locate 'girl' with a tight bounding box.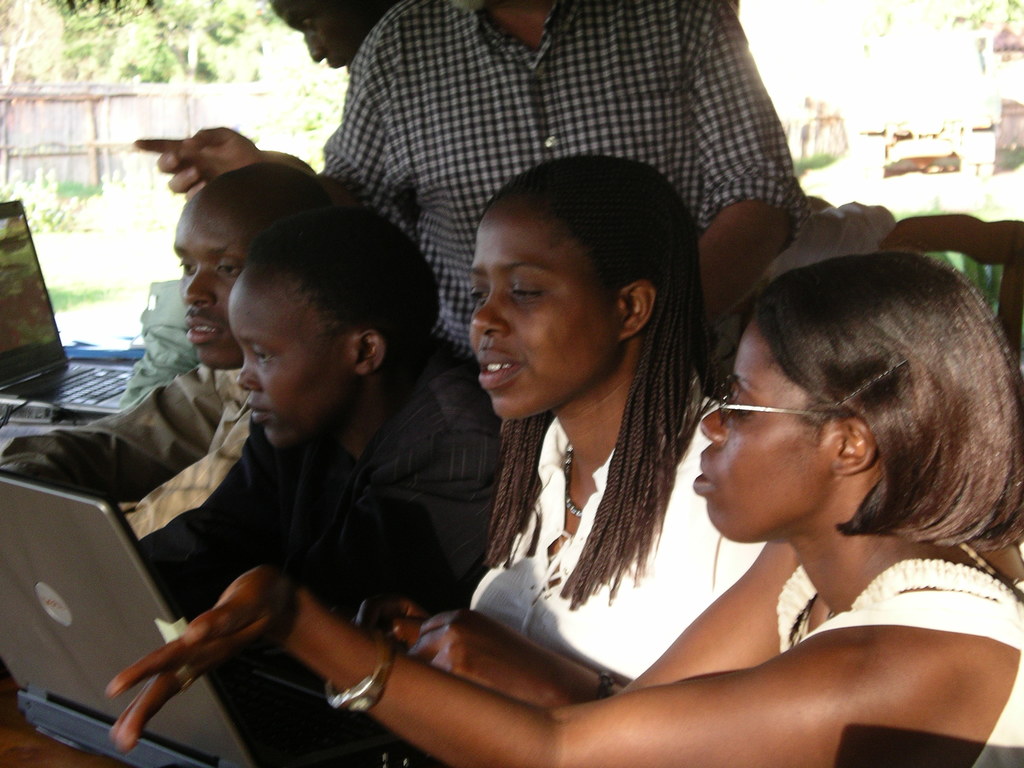
106 243 1023 767.
